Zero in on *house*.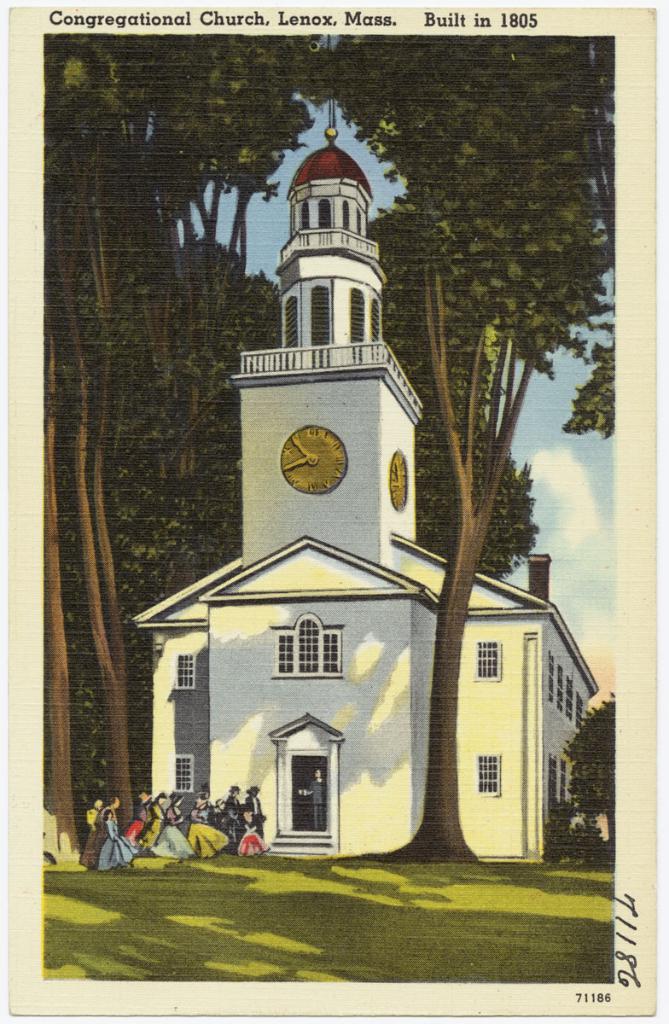
Zeroed in: 129:73:545:840.
